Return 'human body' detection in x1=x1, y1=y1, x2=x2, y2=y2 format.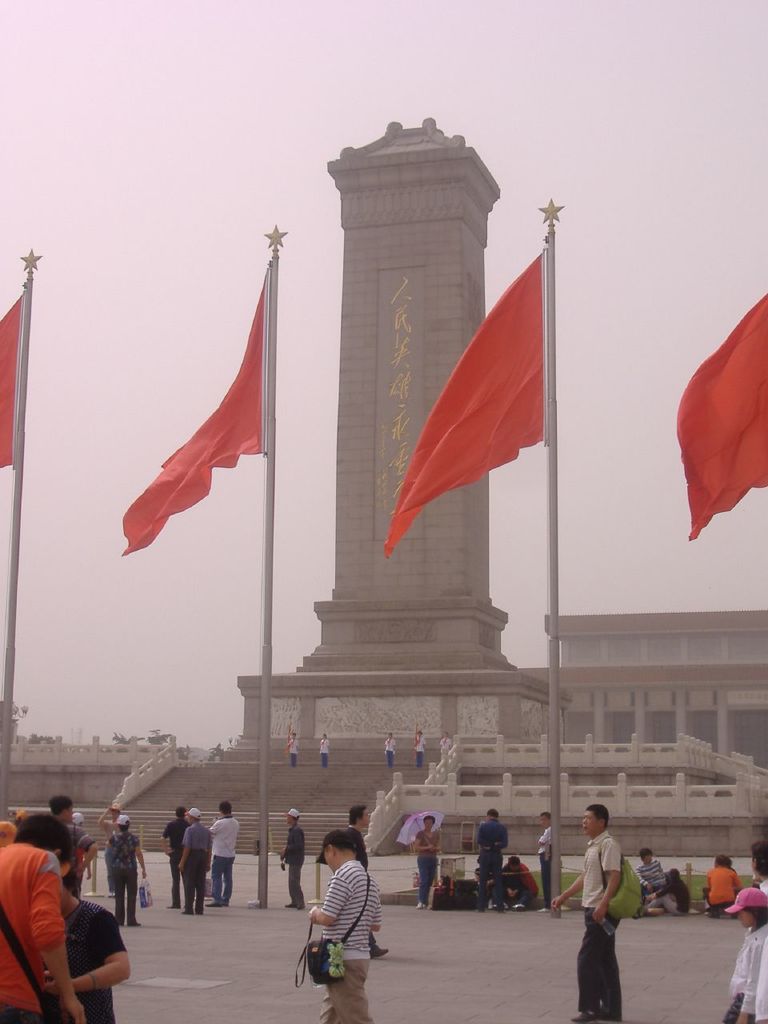
x1=760, y1=874, x2=767, y2=897.
